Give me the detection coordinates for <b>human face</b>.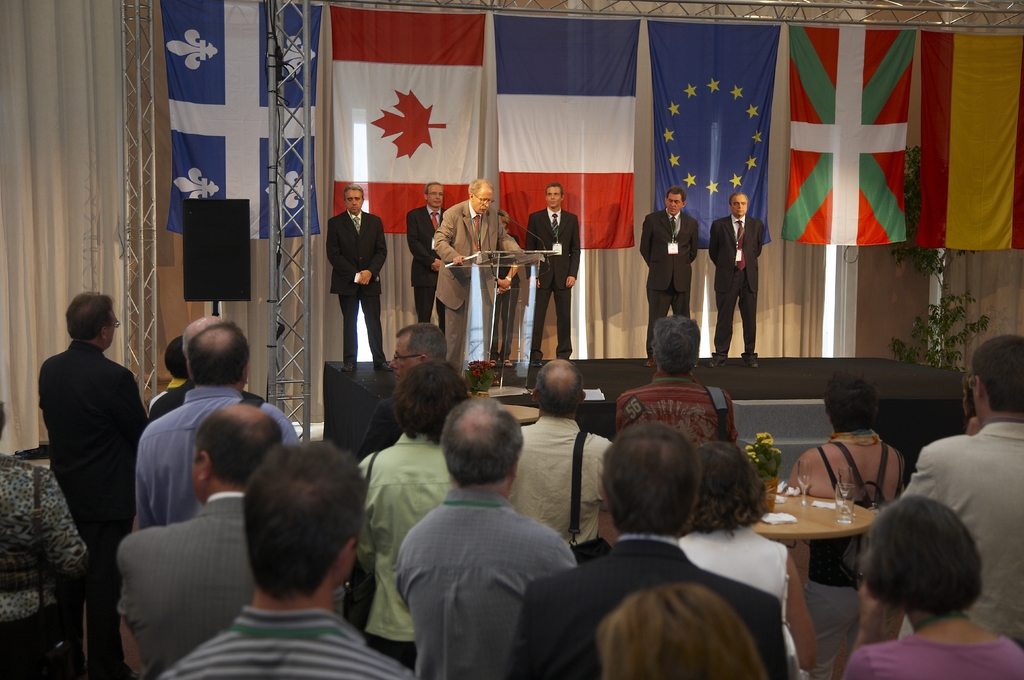
<bbox>731, 191, 746, 218</bbox>.
